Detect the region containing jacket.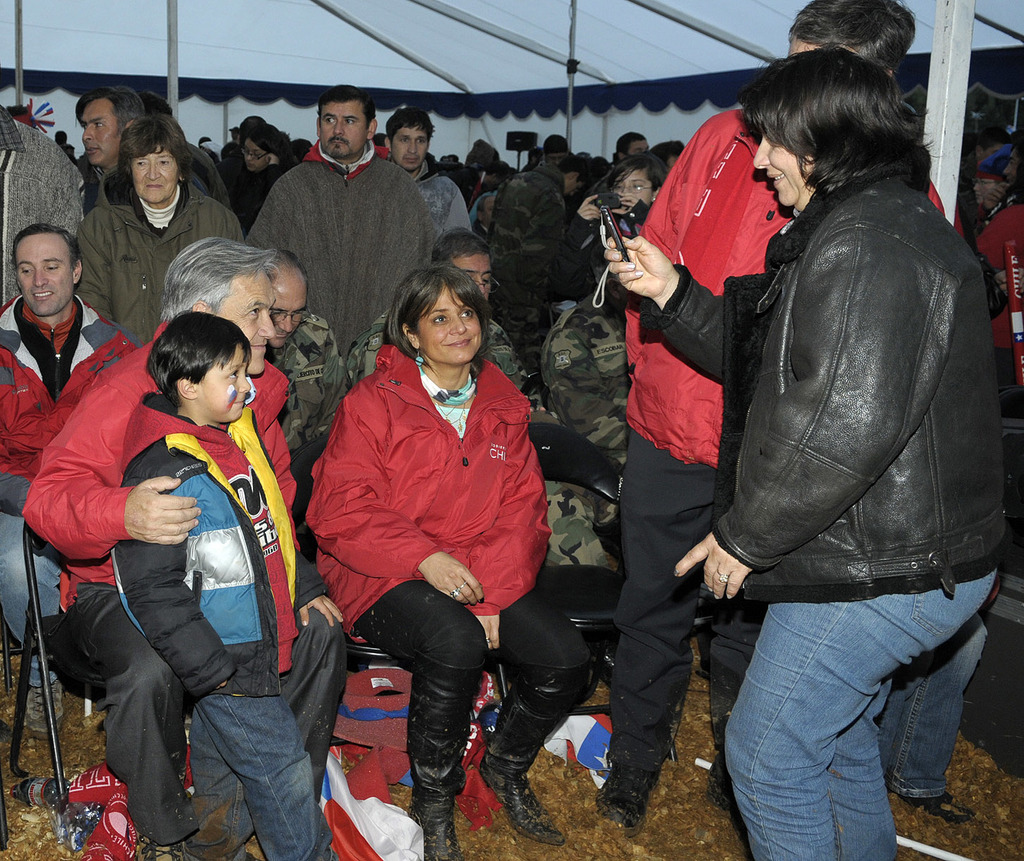
Rect(90, 380, 302, 699).
